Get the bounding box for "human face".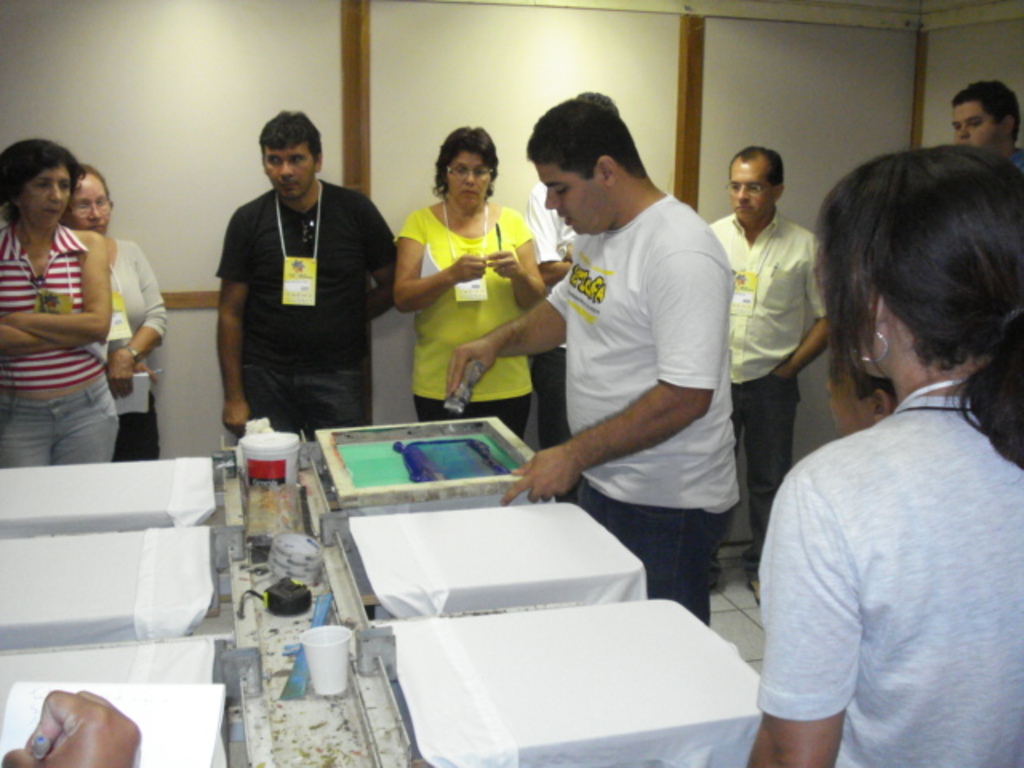
<box>21,166,70,221</box>.
